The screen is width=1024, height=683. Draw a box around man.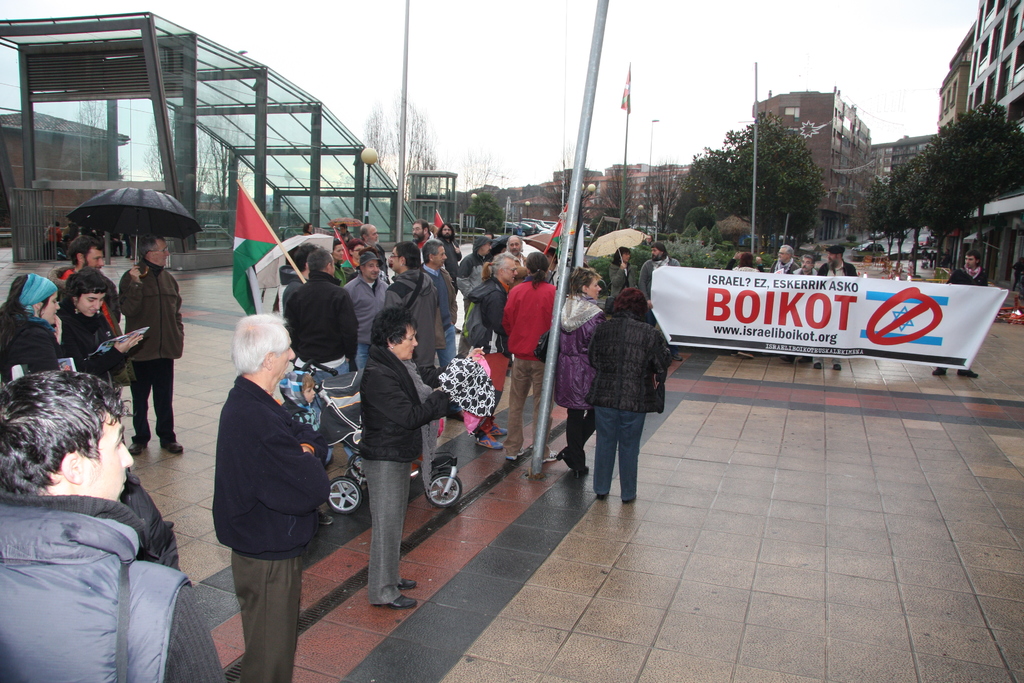
crop(637, 240, 680, 313).
